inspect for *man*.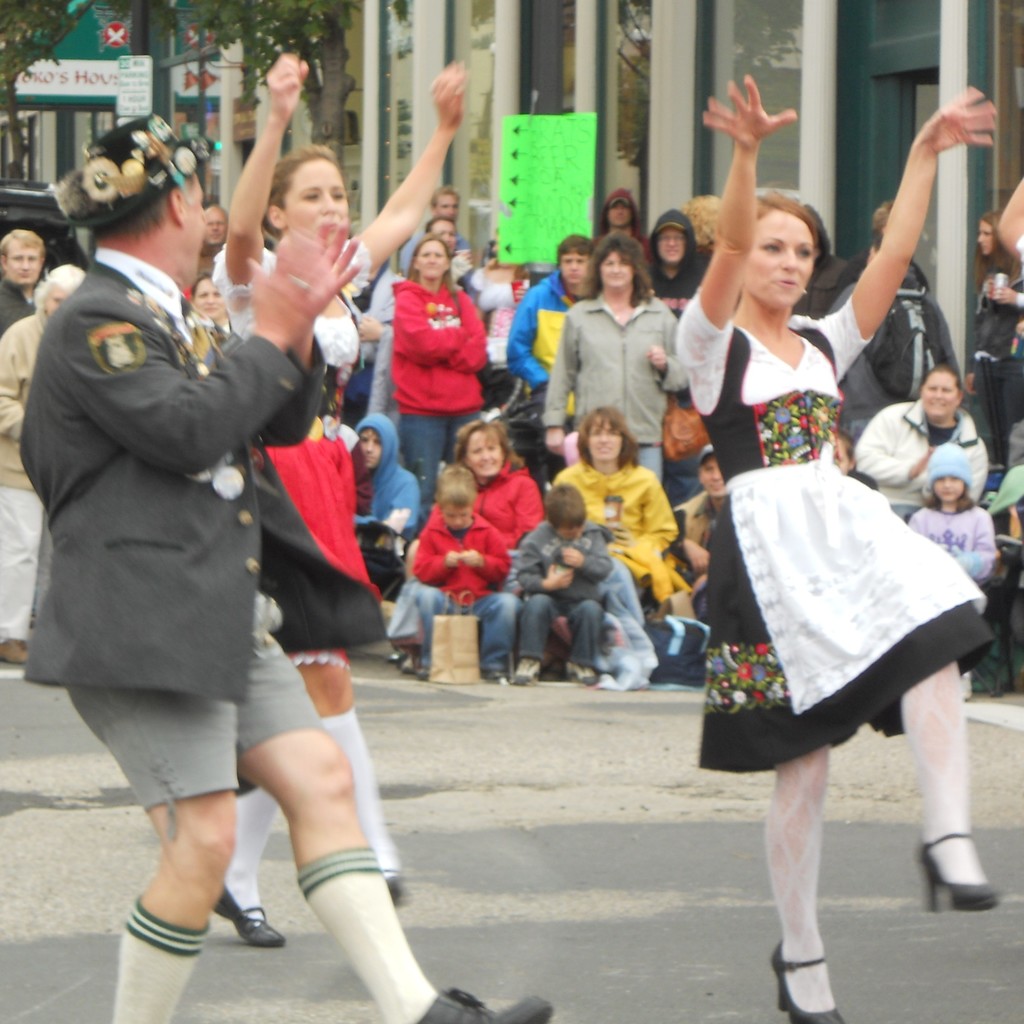
Inspection: 0, 228, 45, 330.
